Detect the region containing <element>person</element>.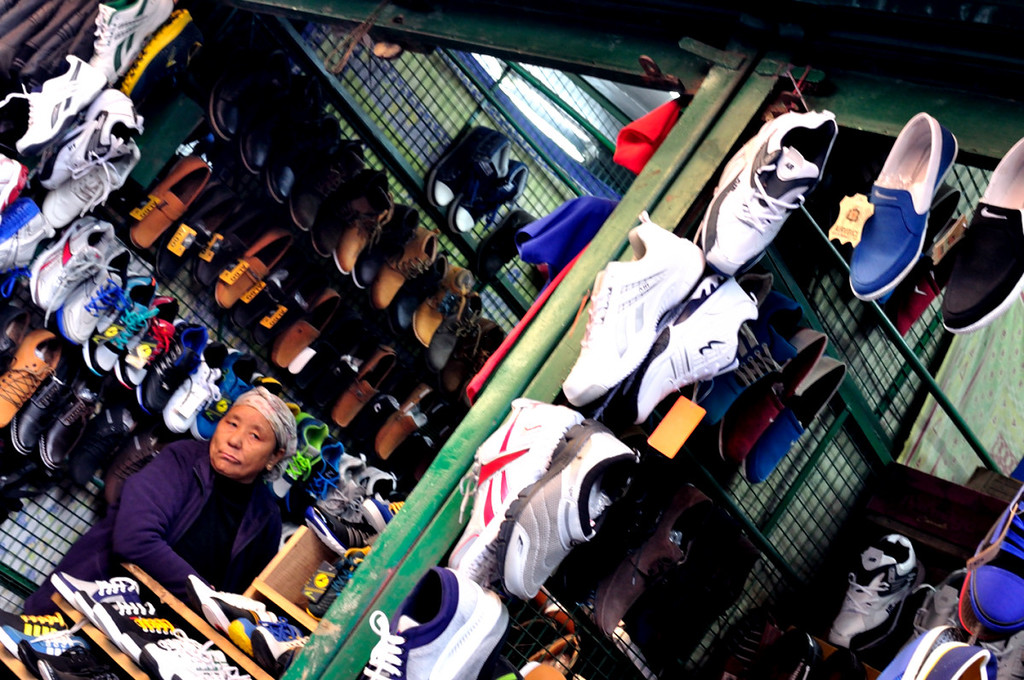
{"left": 26, "top": 387, "right": 300, "bottom": 619}.
